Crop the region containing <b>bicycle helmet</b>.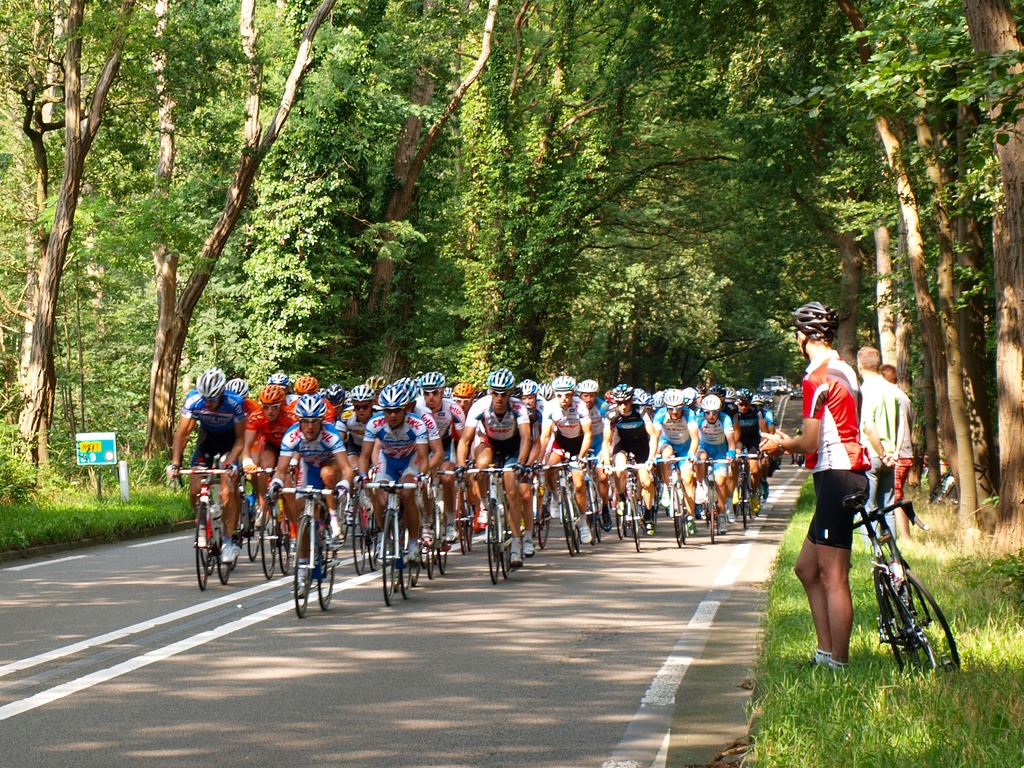
Crop region: 289, 373, 314, 392.
